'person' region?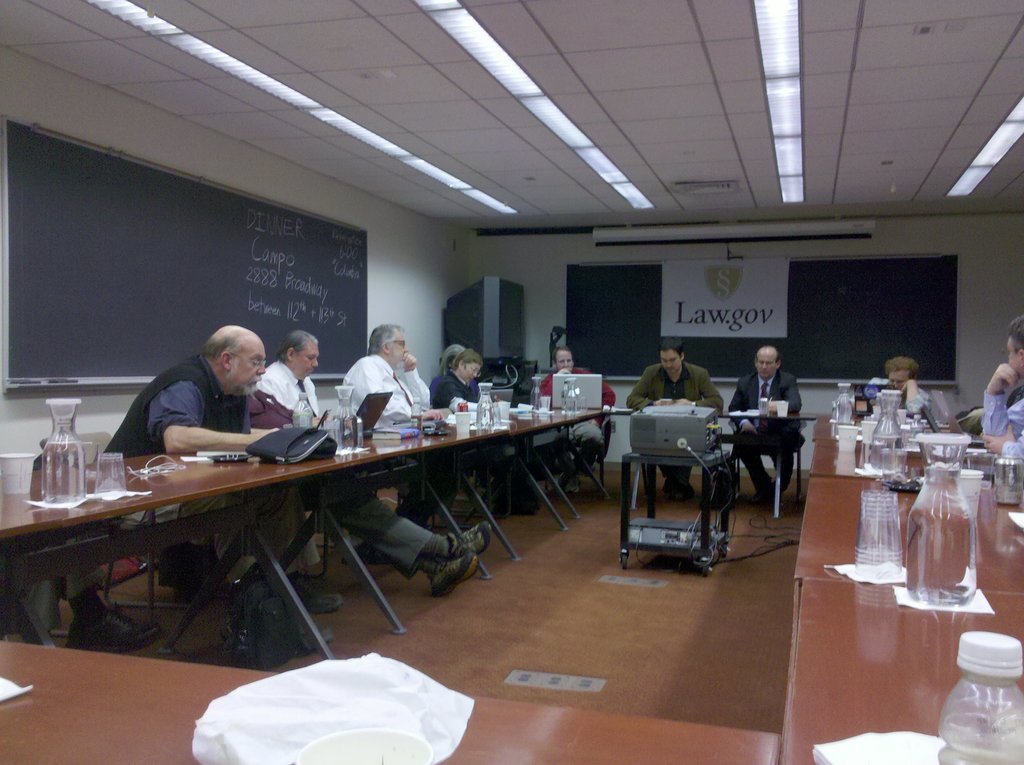
l=873, t=356, r=952, b=465
